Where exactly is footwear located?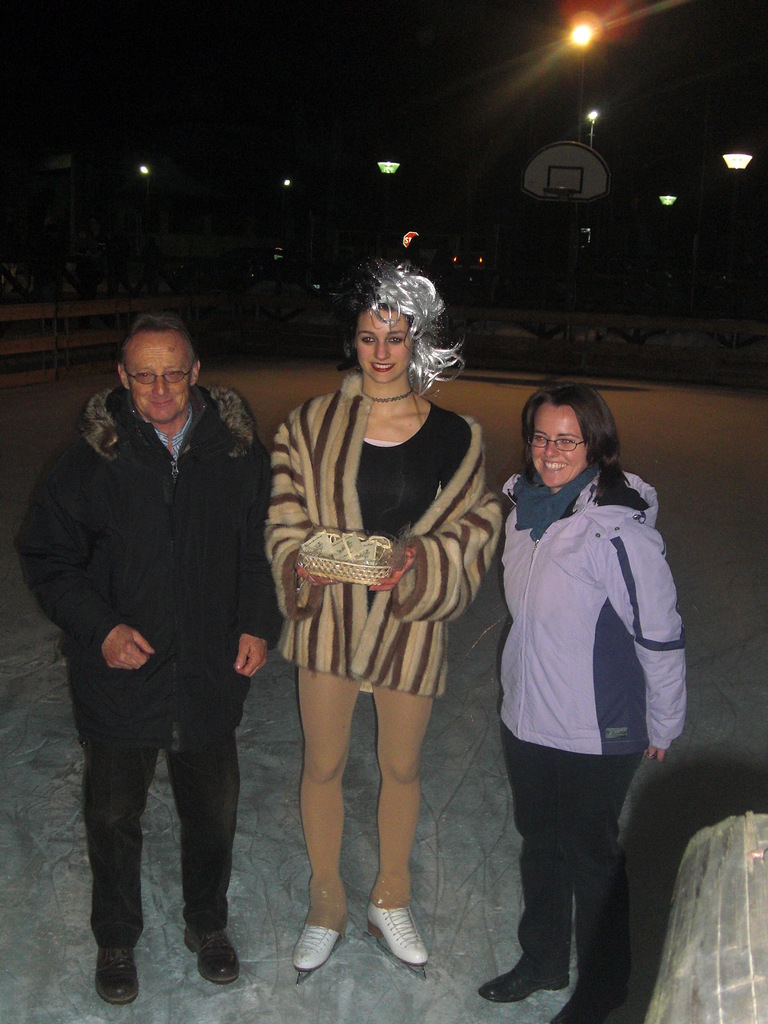
Its bounding box is (left=177, top=921, right=238, bottom=989).
